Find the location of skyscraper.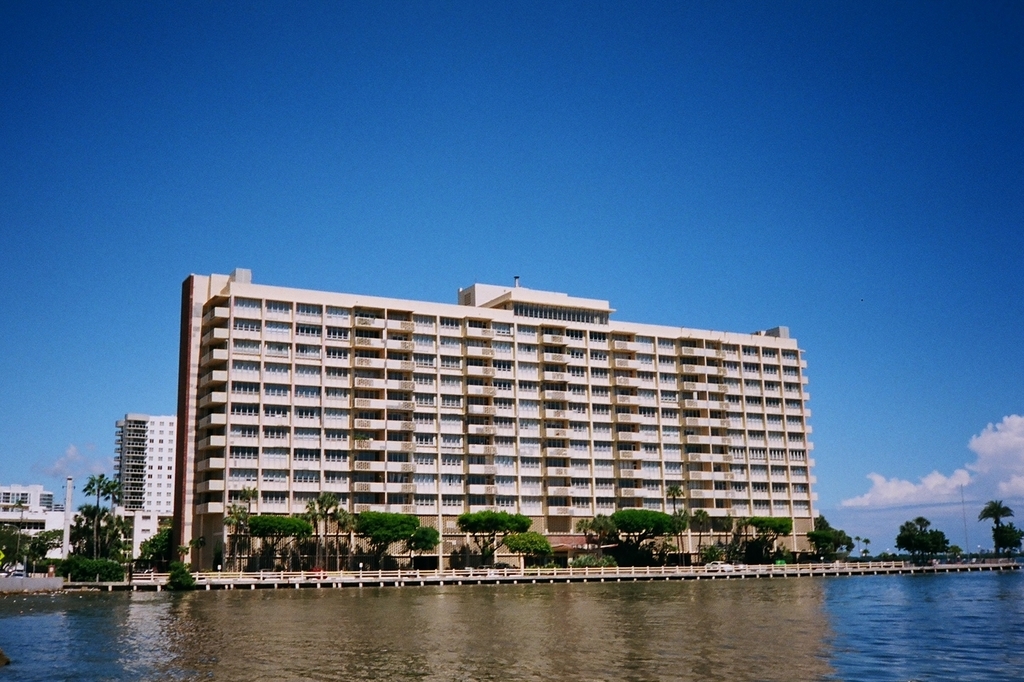
Location: Rect(178, 270, 821, 583).
